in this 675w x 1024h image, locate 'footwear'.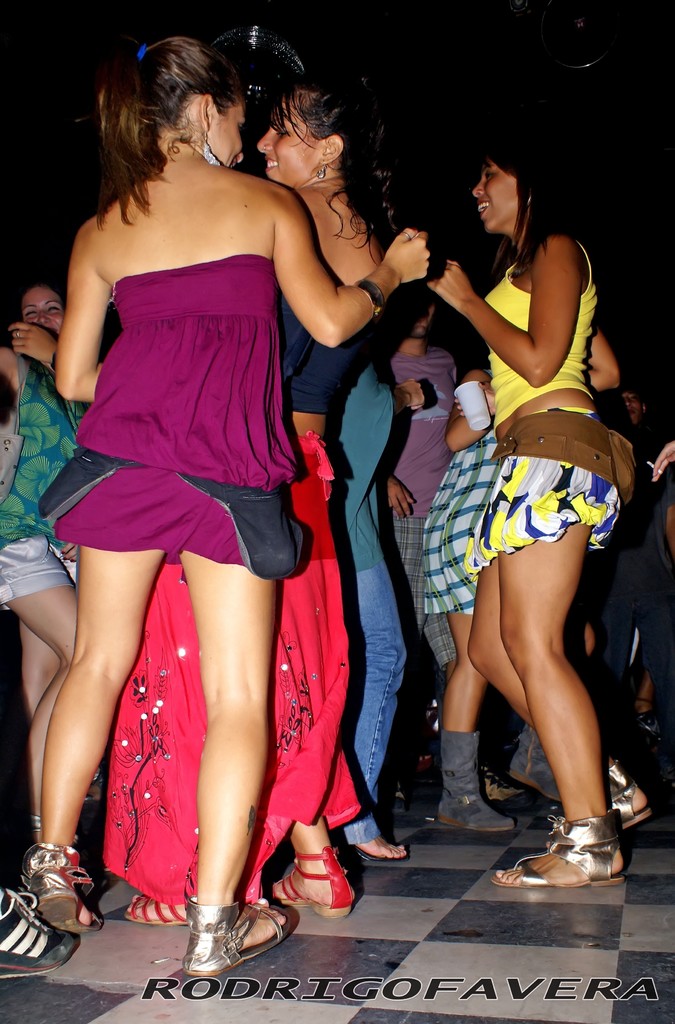
Bounding box: l=480, t=770, r=526, b=810.
